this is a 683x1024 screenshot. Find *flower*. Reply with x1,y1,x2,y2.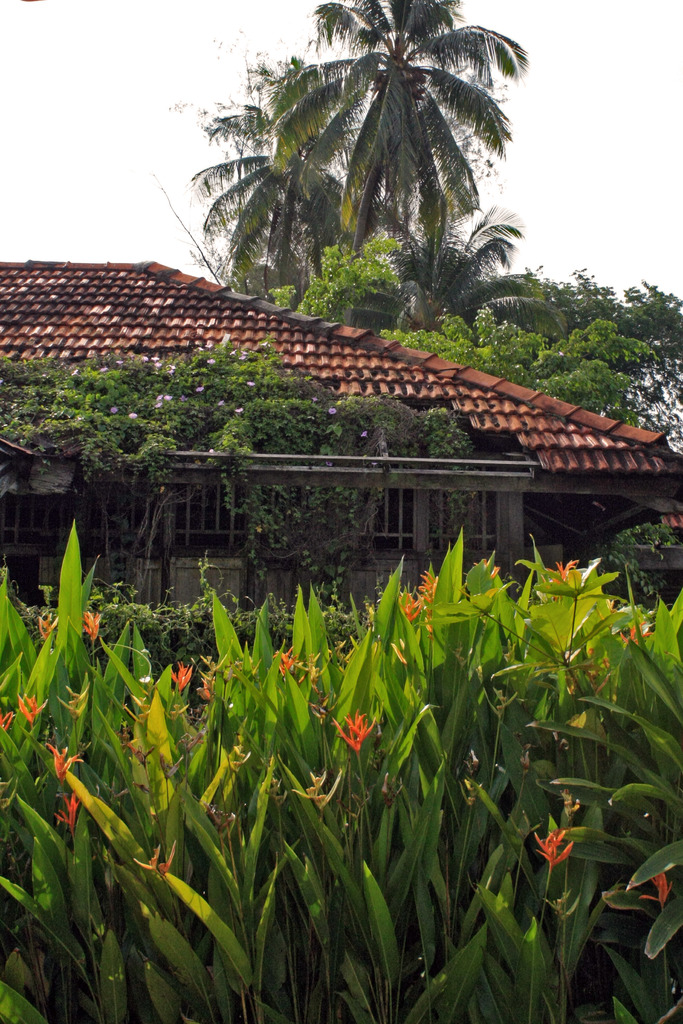
620,619,654,638.
